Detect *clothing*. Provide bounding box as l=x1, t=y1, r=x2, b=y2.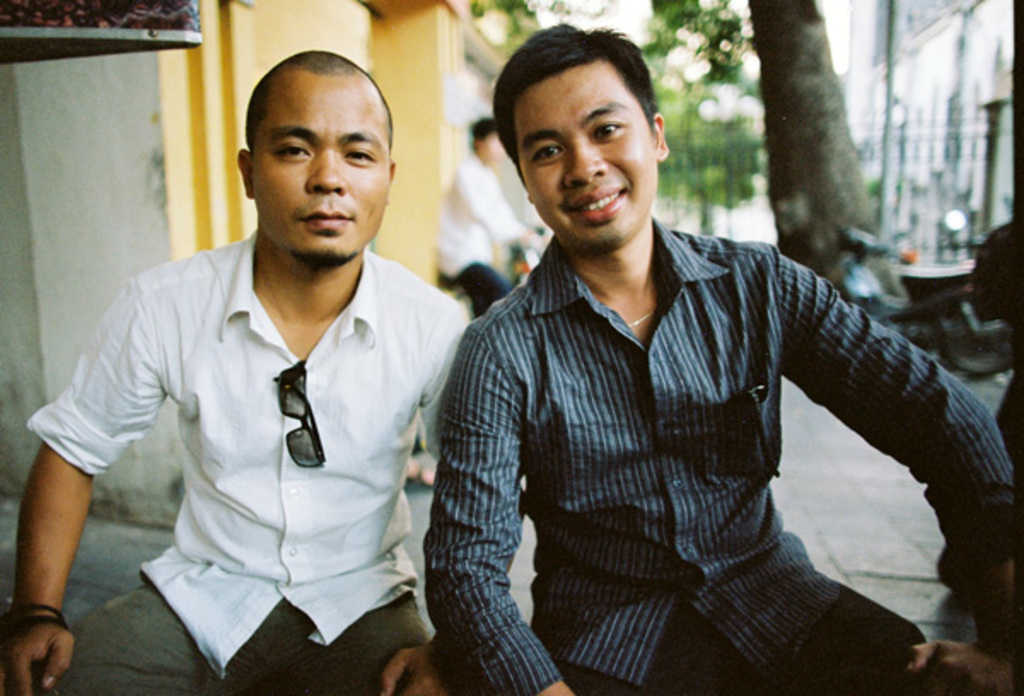
l=423, t=181, r=951, b=681.
